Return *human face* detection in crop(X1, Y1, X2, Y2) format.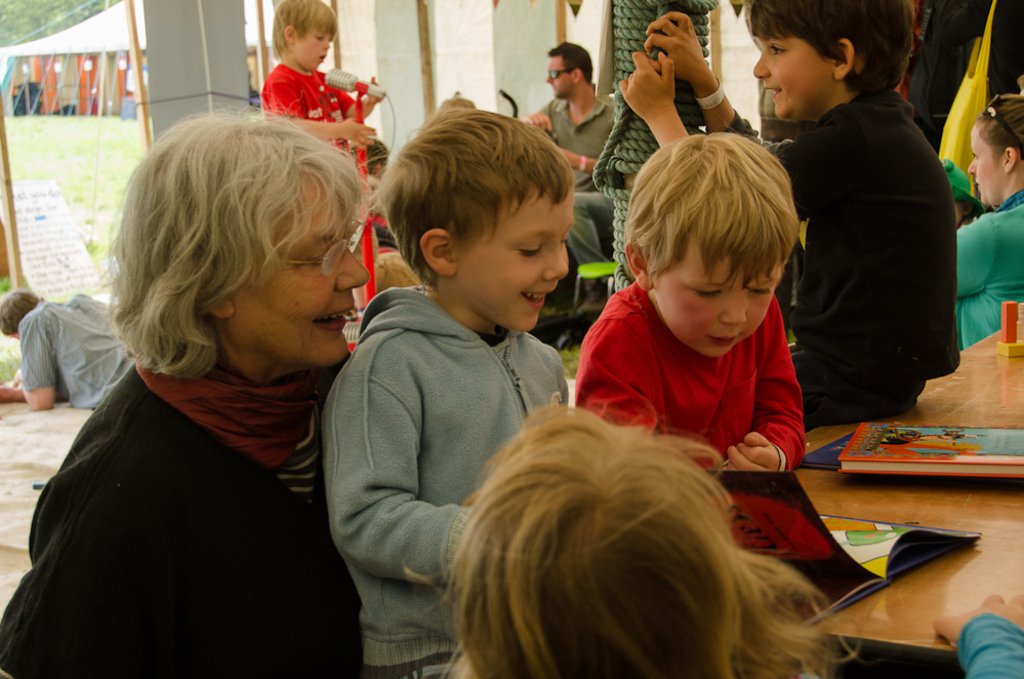
crop(649, 227, 781, 362).
